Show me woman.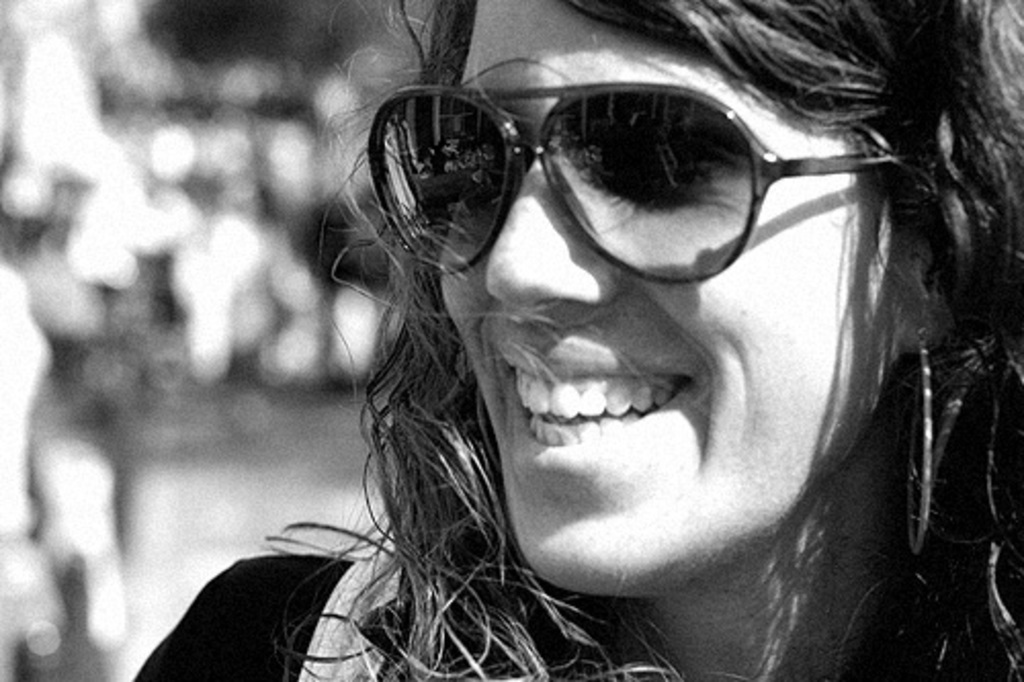
woman is here: bbox(172, 0, 1023, 668).
